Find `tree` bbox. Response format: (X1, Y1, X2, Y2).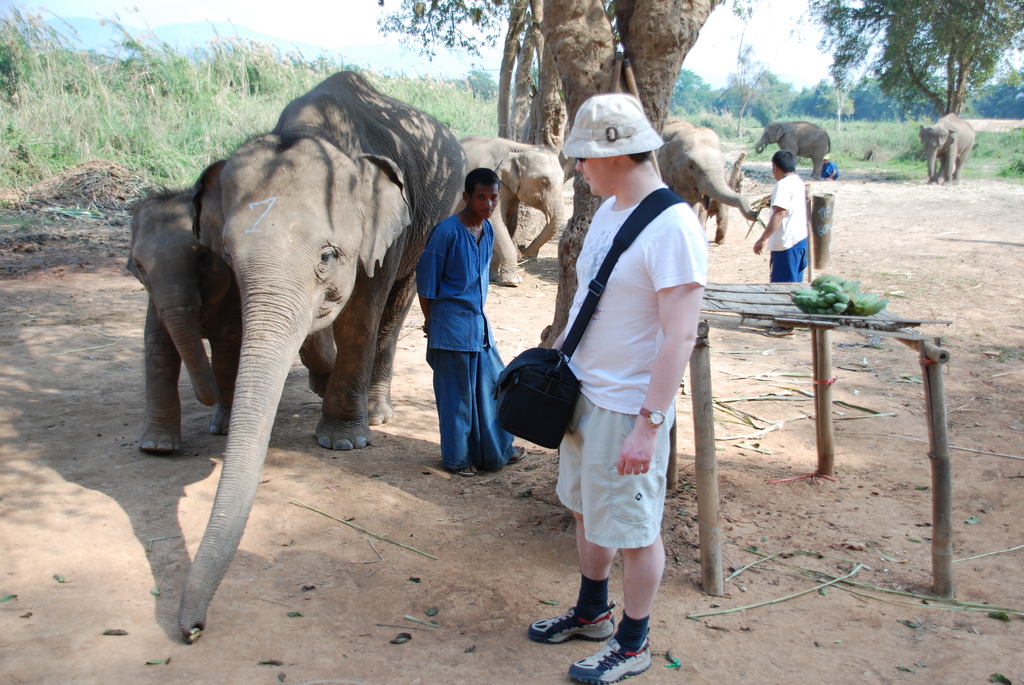
(799, 79, 858, 122).
